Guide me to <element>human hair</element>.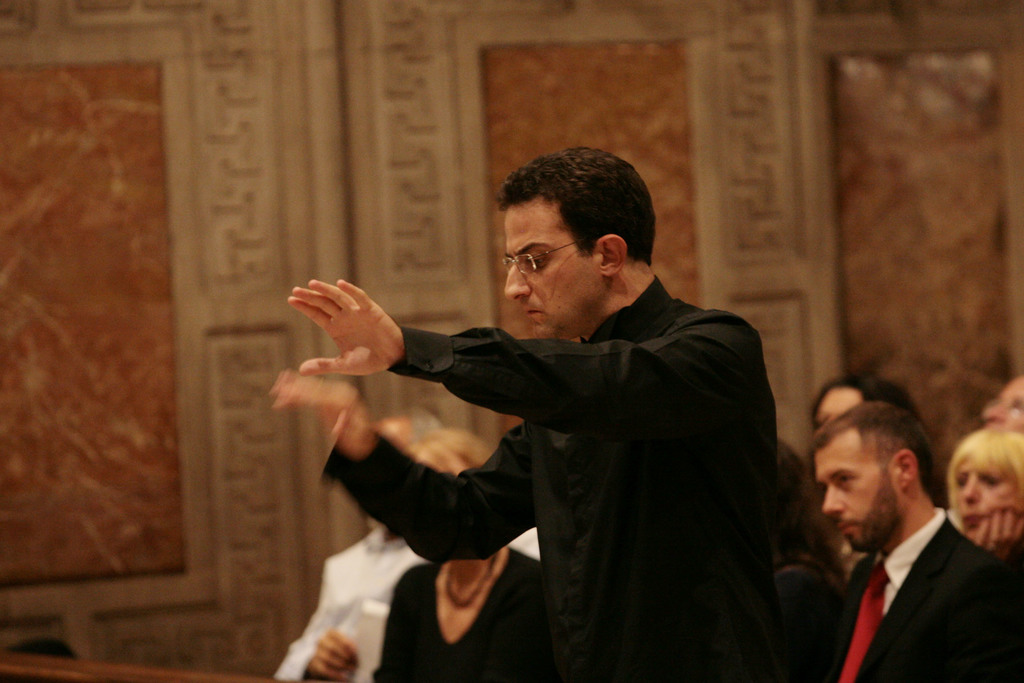
Guidance: <box>814,399,940,557</box>.
